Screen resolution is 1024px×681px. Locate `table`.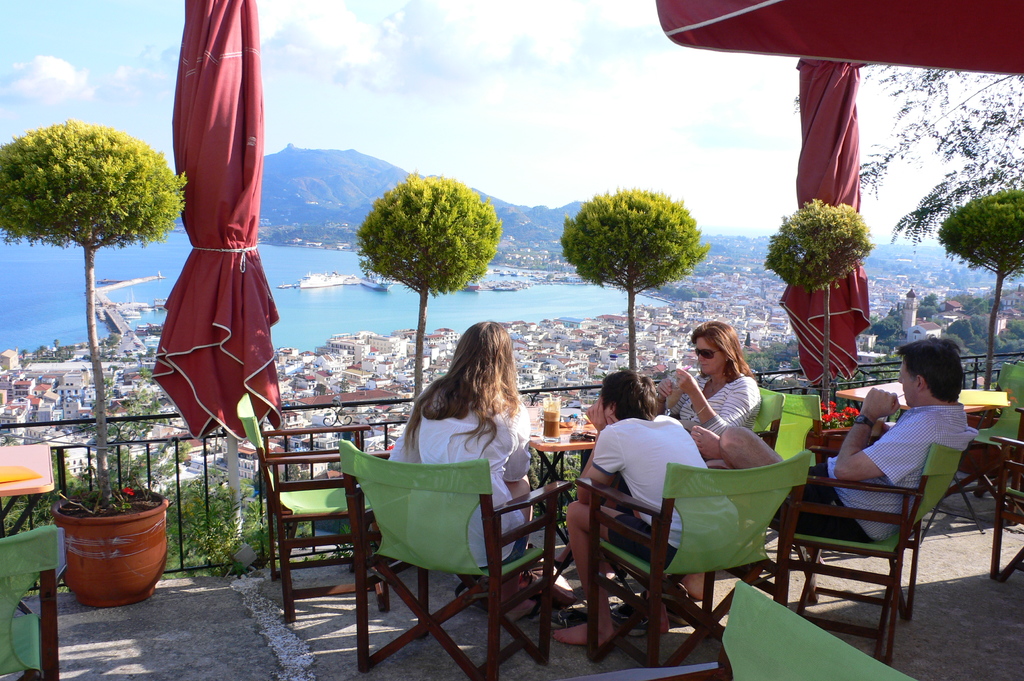
0/445/55/540.
